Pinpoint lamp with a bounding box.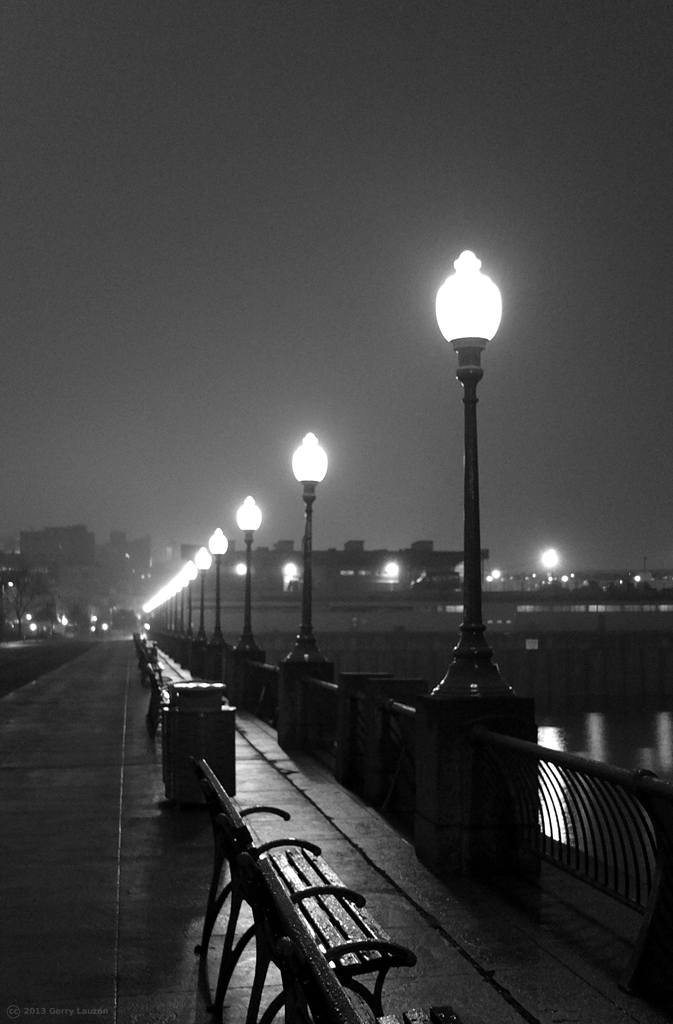
539, 549, 558, 568.
